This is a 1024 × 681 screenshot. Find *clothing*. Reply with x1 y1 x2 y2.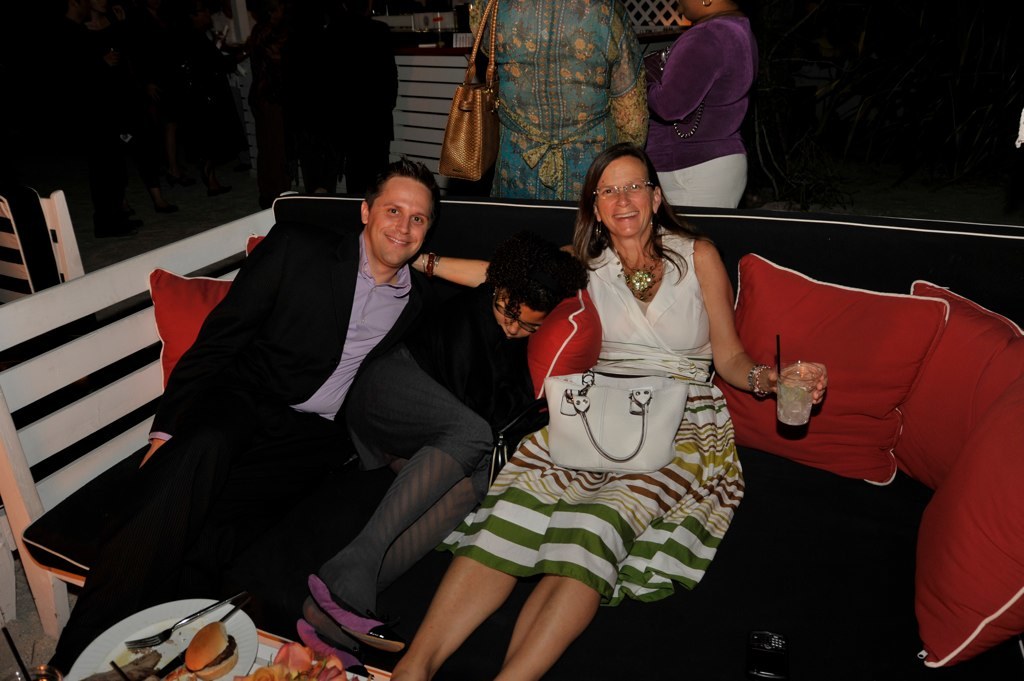
477 0 650 206.
